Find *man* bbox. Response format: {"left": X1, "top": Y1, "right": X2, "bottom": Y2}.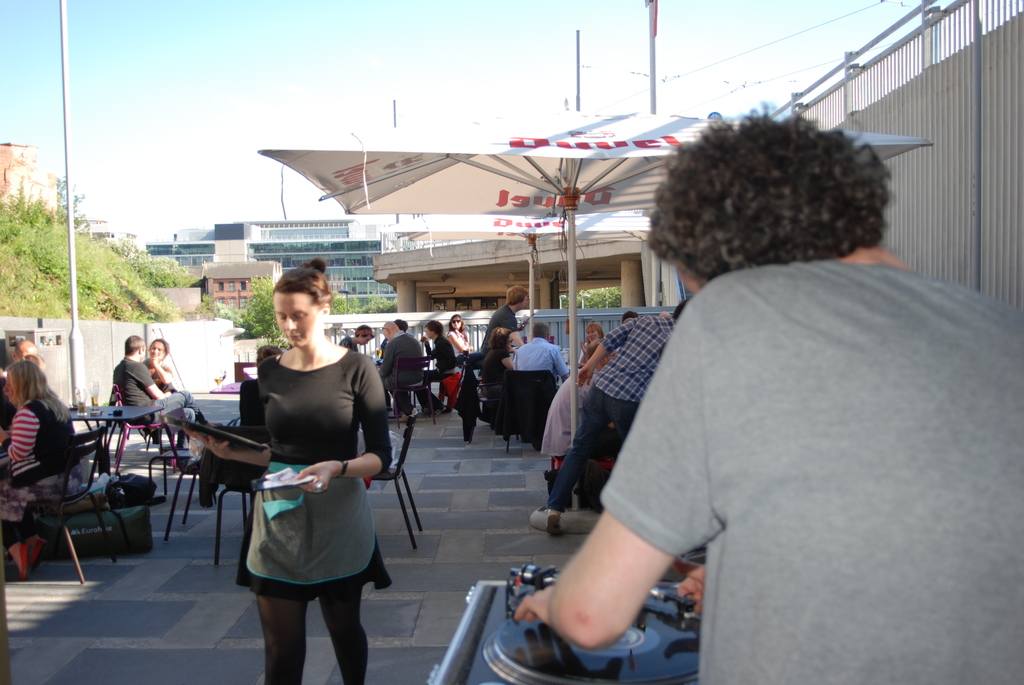
{"left": 113, "top": 335, "right": 212, "bottom": 458}.
